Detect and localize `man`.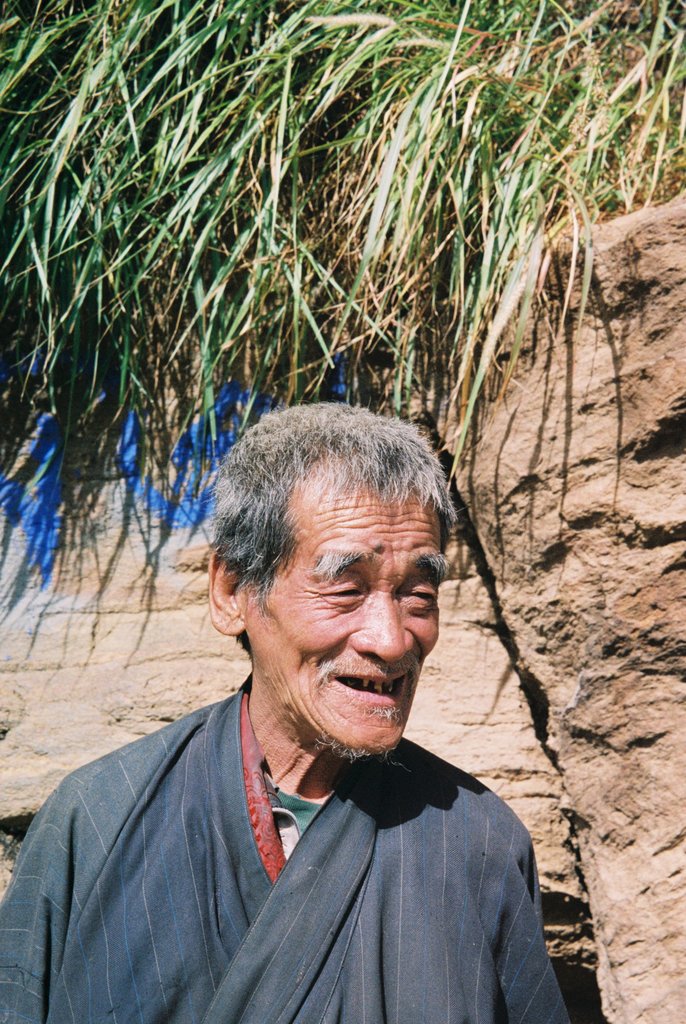
Localized at [32, 402, 591, 1004].
